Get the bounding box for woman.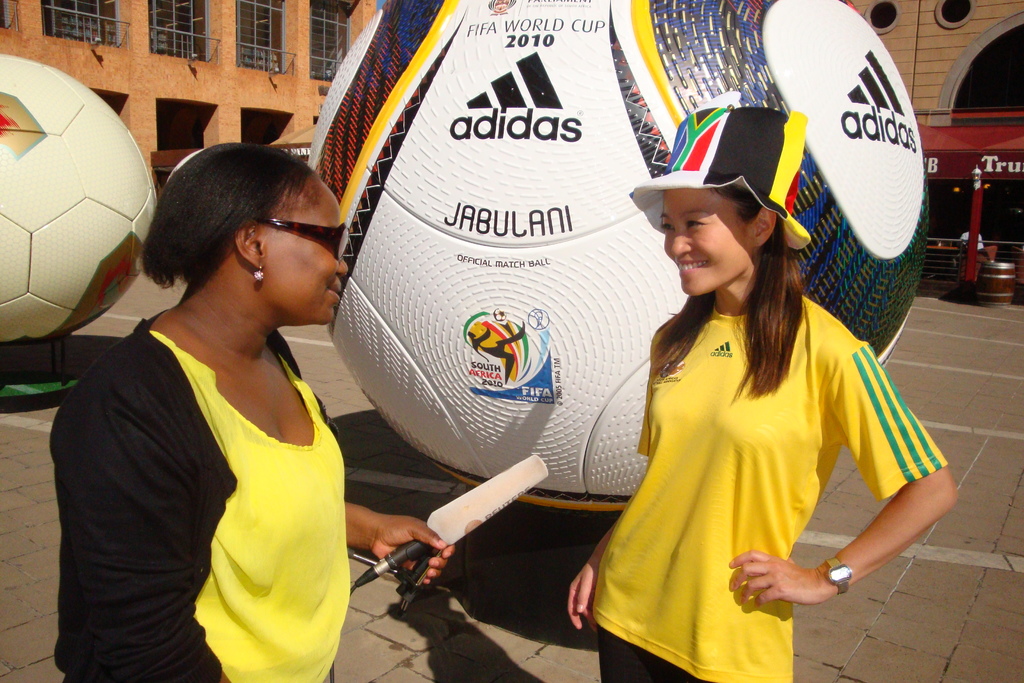
x1=554, y1=142, x2=952, y2=671.
